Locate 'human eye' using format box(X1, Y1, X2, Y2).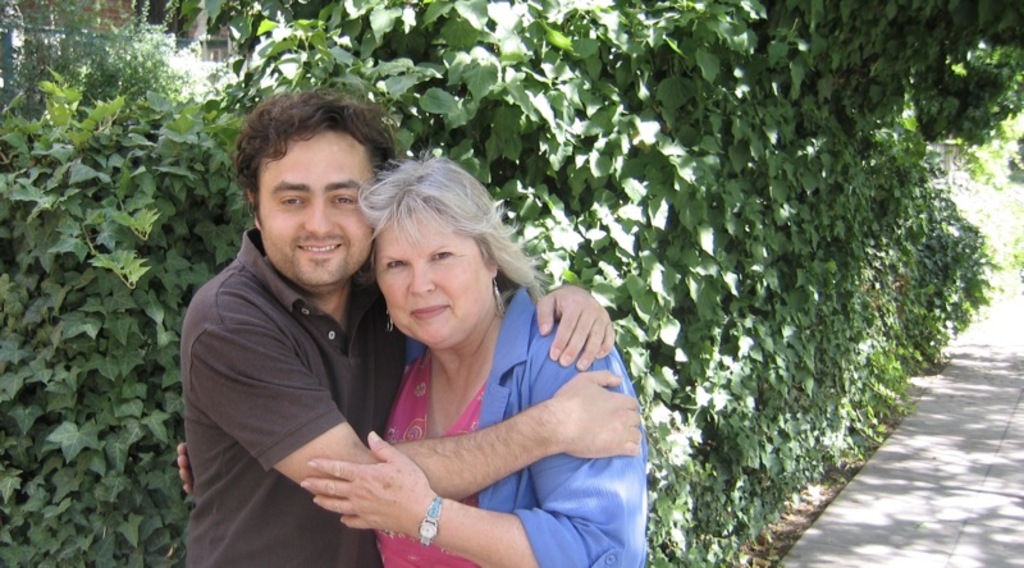
box(380, 258, 412, 274).
